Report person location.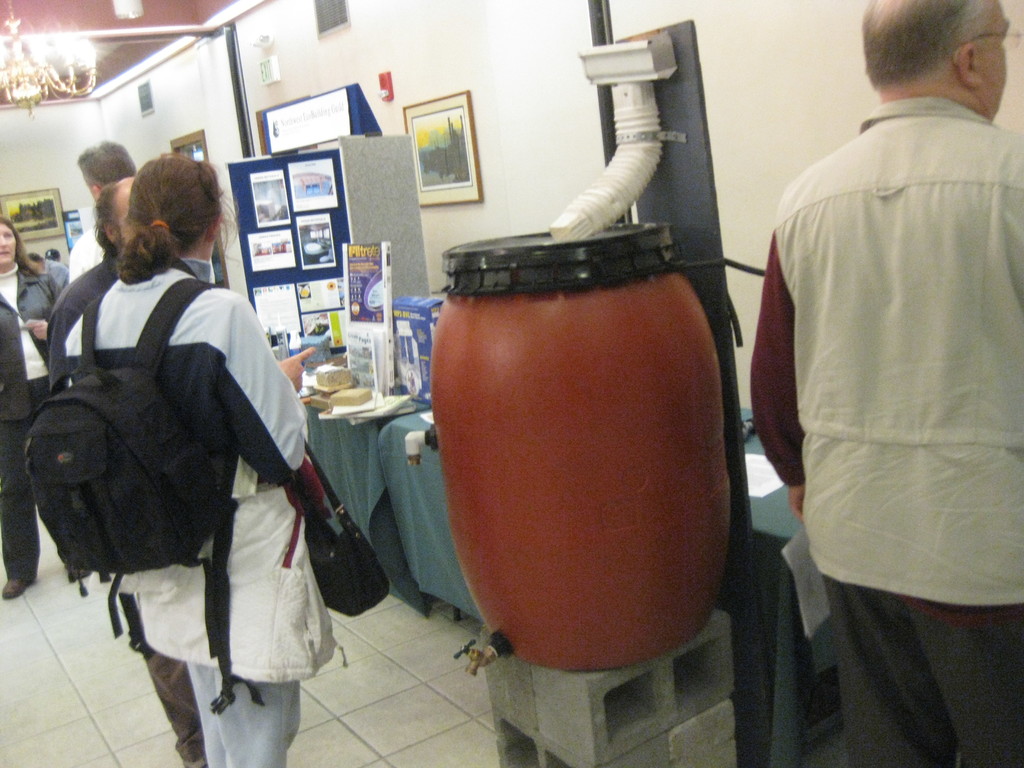
Report: (746, 0, 1023, 767).
